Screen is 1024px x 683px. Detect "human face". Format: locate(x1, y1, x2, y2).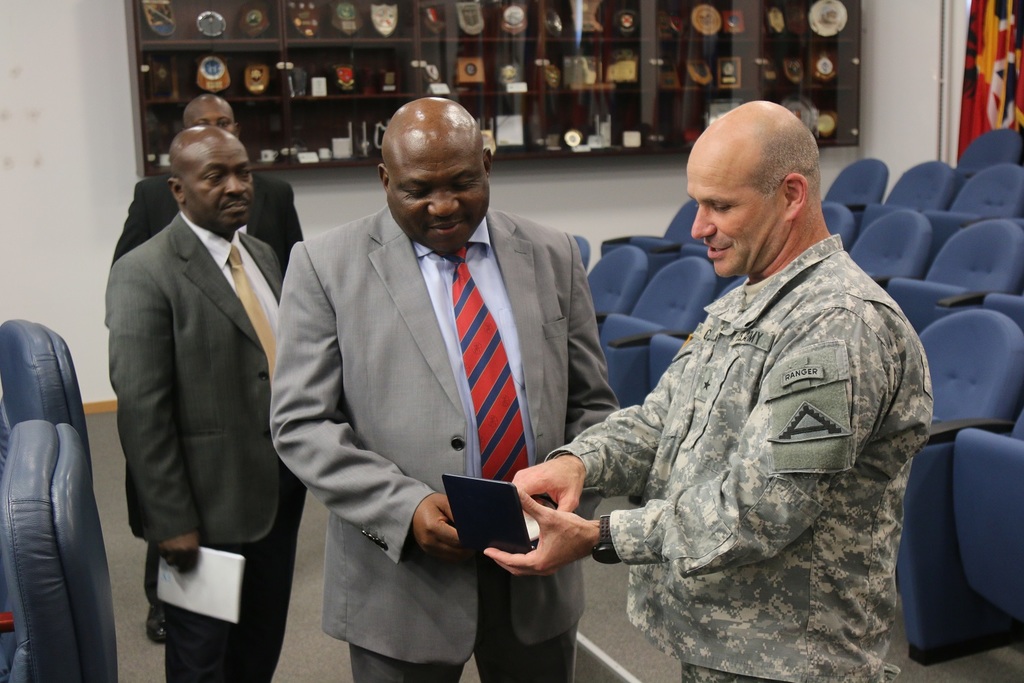
locate(390, 148, 487, 253).
